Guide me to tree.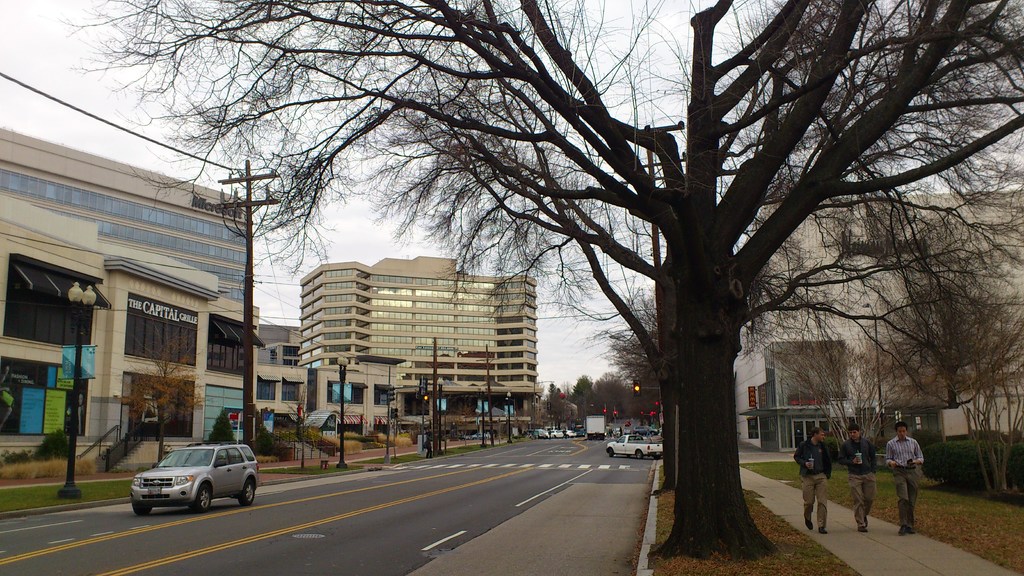
Guidance: {"x1": 110, "y1": 327, "x2": 207, "y2": 466}.
